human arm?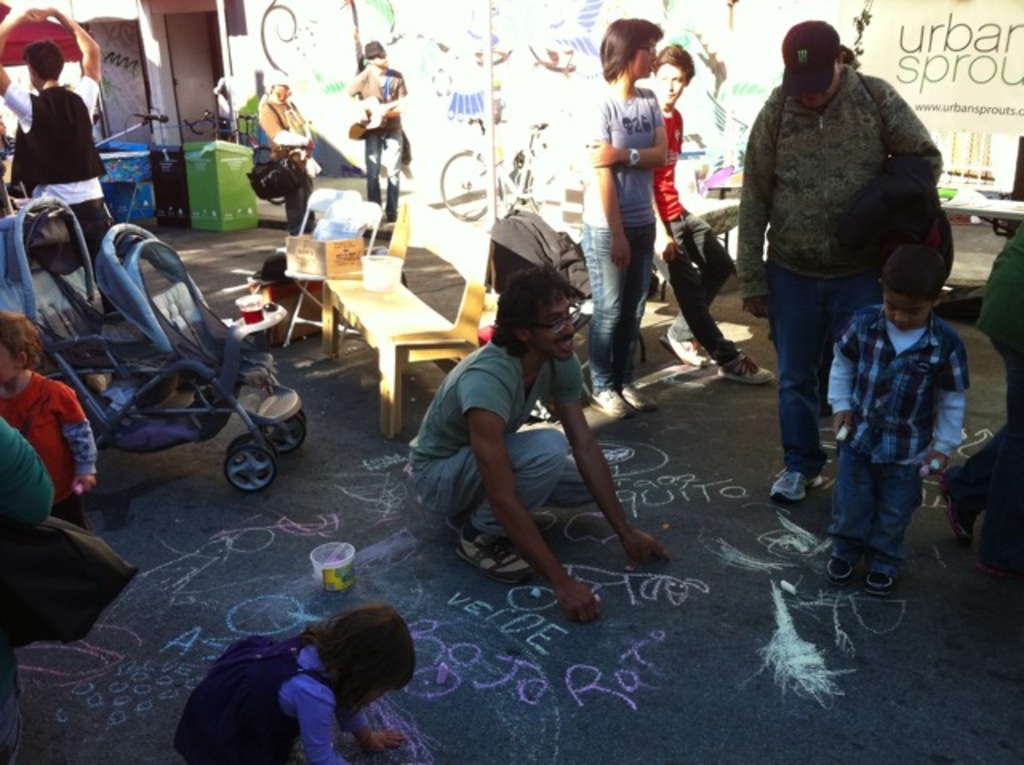
(x1=923, y1=336, x2=971, y2=477)
